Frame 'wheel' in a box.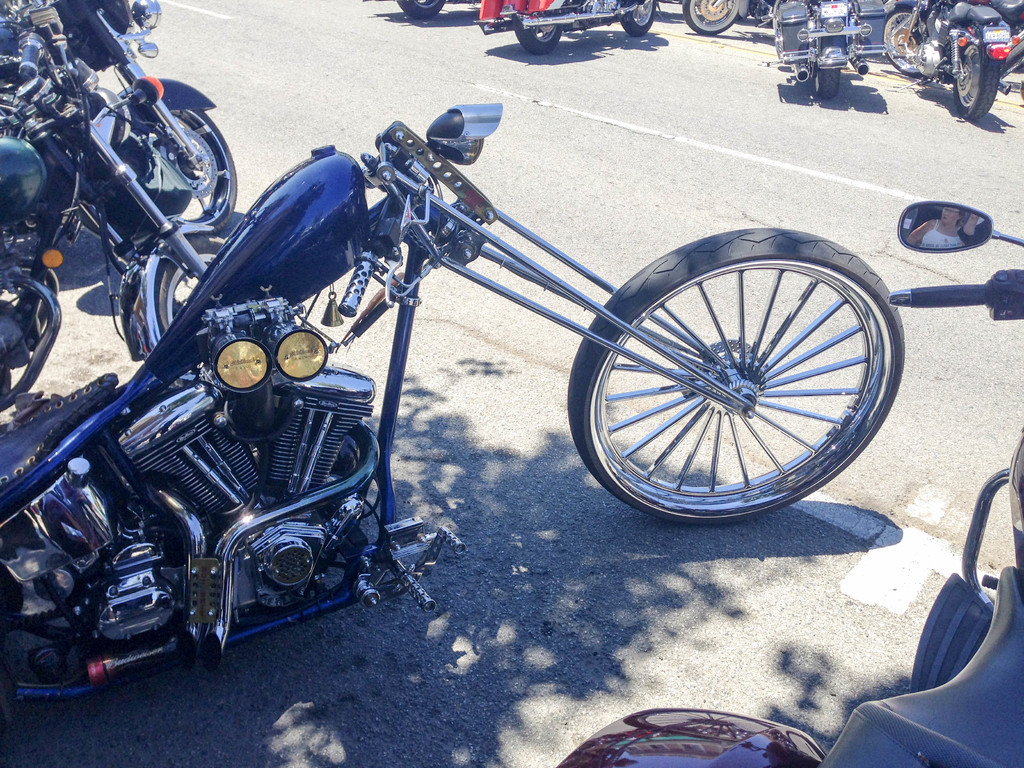
region(817, 53, 840, 104).
